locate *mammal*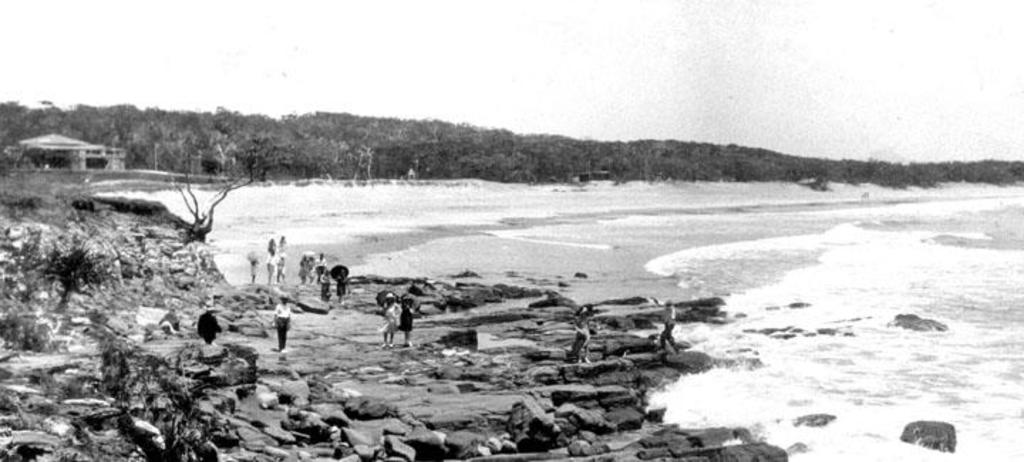
{"x1": 249, "y1": 256, "x2": 255, "y2": 280}
